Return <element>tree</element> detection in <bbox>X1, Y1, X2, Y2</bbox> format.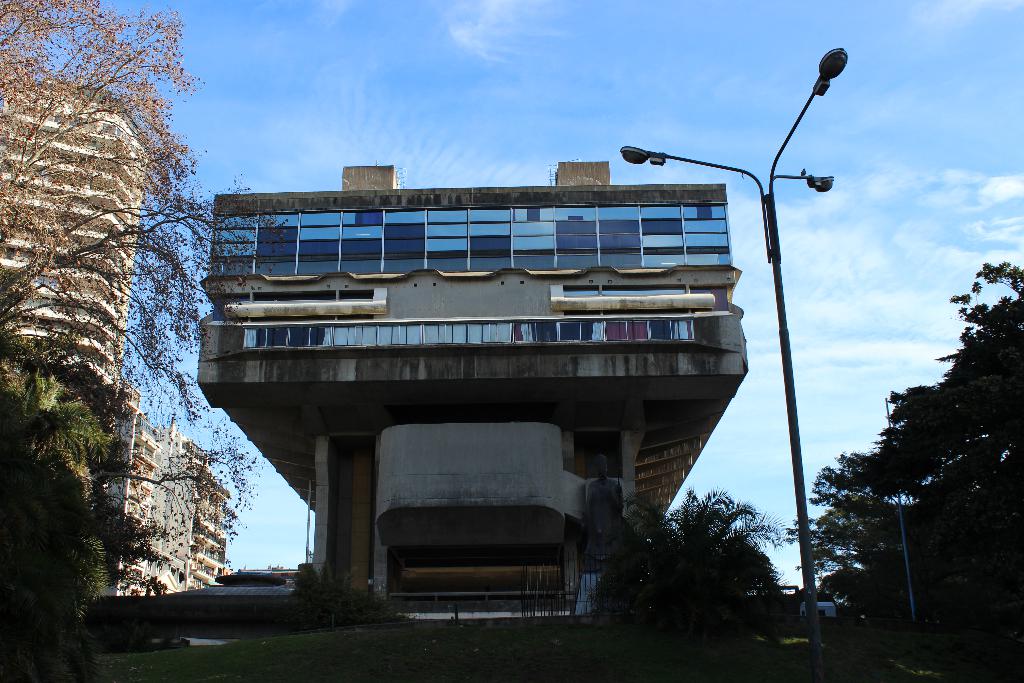
<bbox>1, 363, 124, 681</bbox>.
